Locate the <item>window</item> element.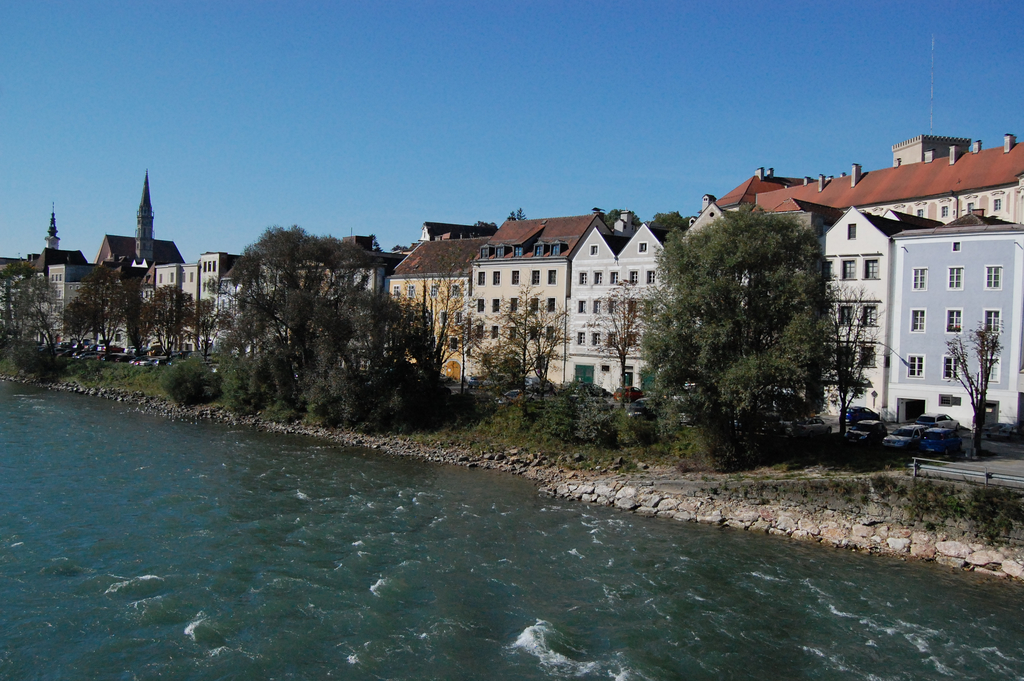
Element bbox: 180, 269, 186, 281.
